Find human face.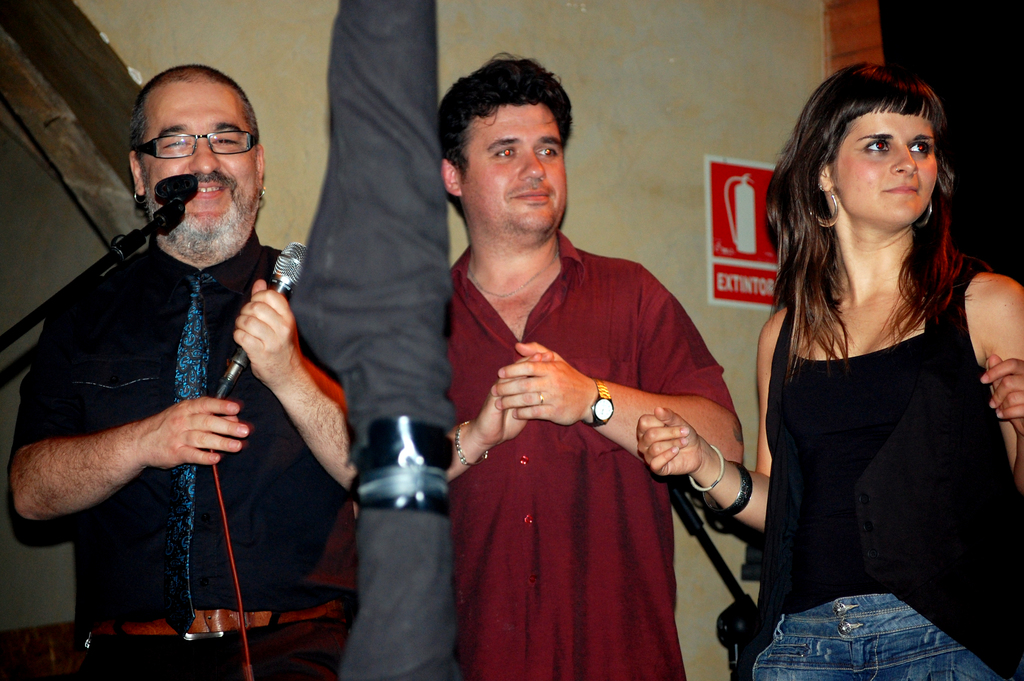
left=143, top=78, right=264, bottom=252.
